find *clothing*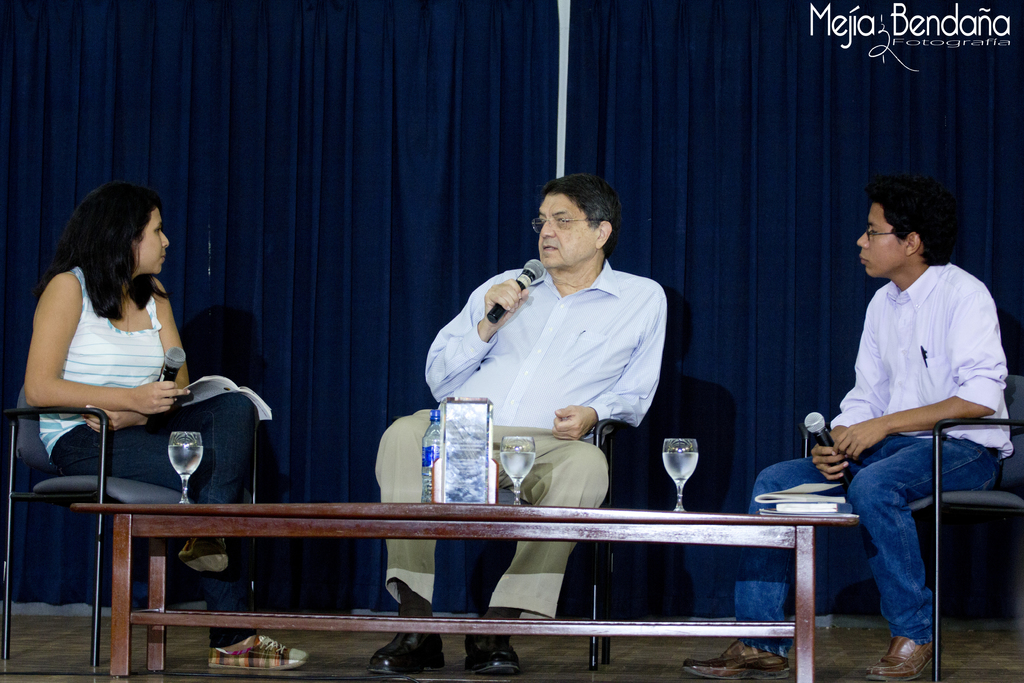
728 264 1014 649
